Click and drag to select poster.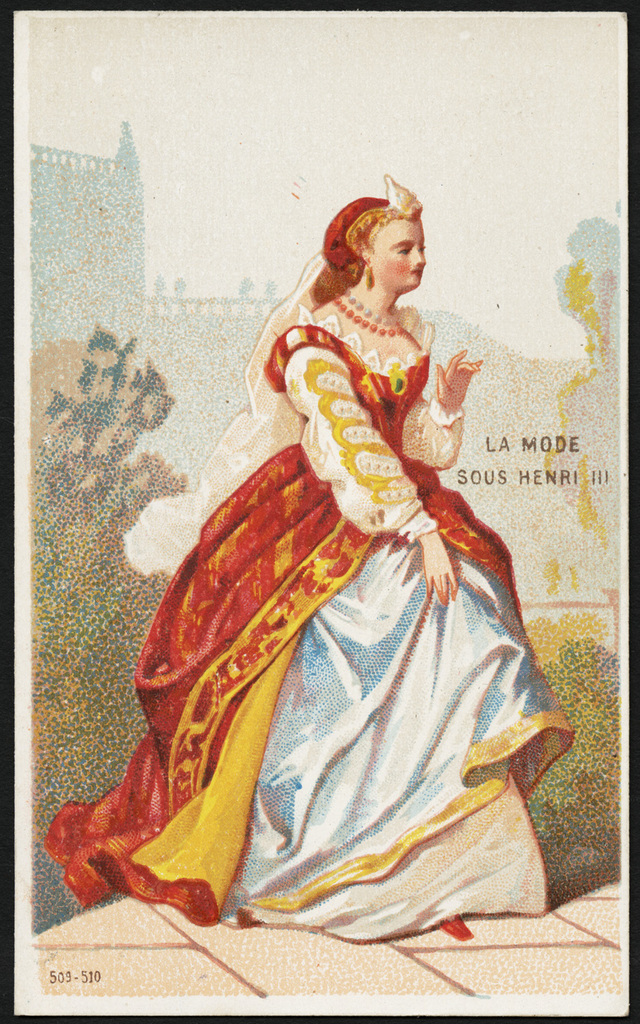
Selection: (0, 3, 639, 1023).
